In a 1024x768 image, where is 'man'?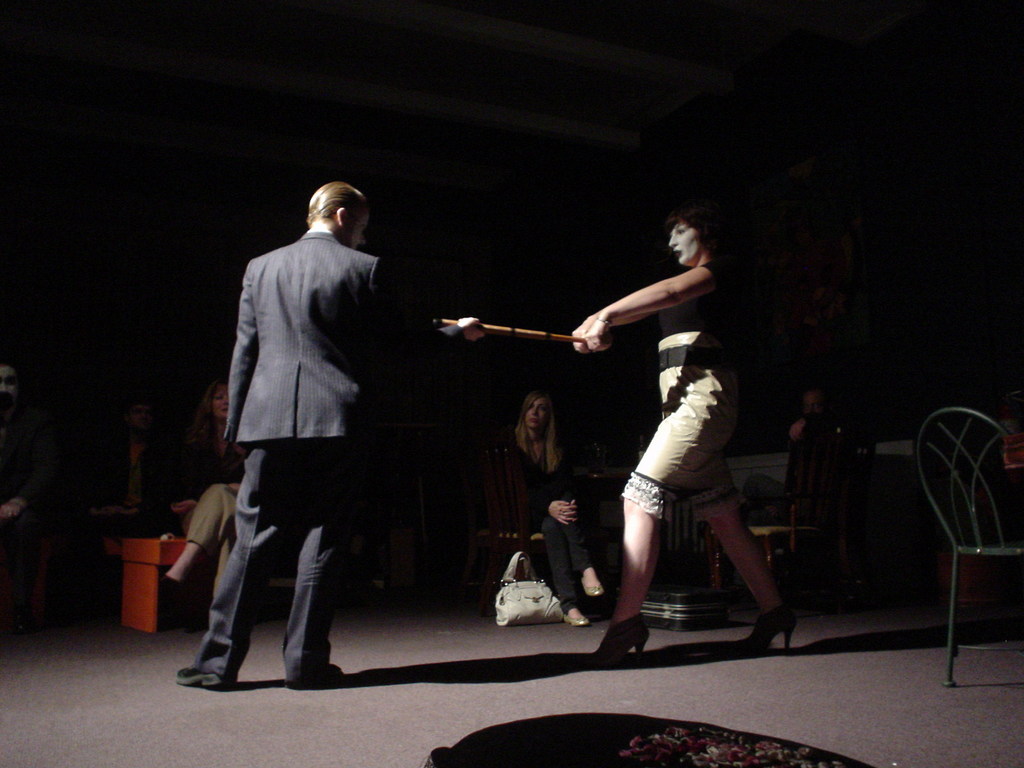
box=[0, 363, 44, 607].
